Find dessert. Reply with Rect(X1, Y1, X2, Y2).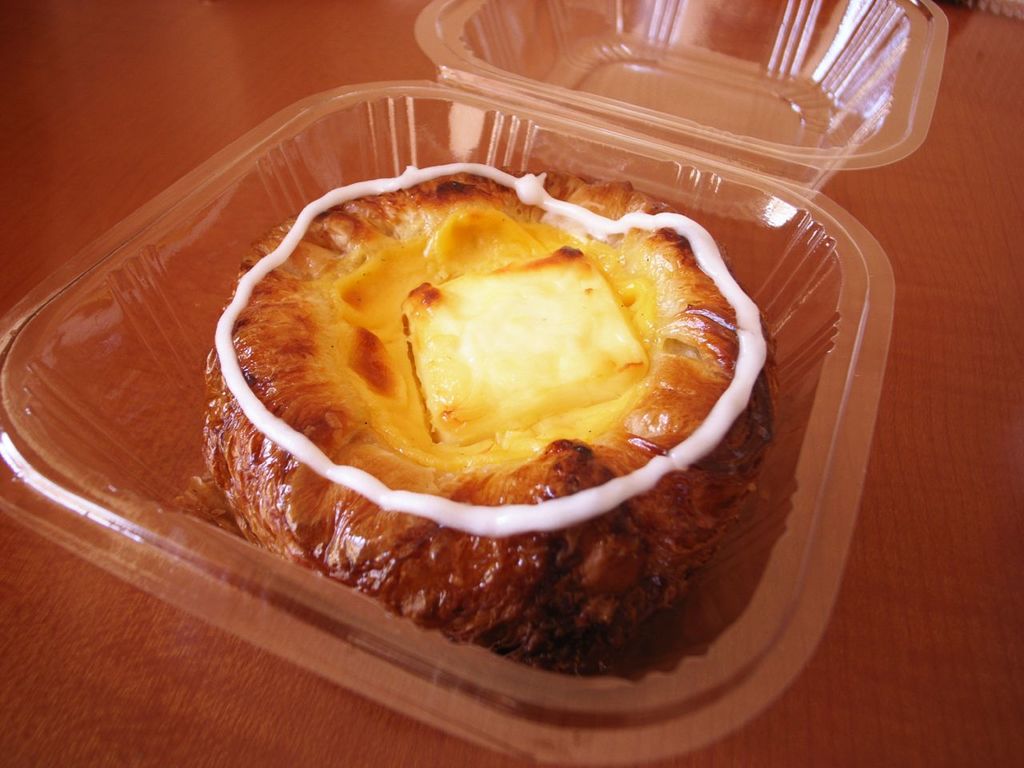
Rect(234, 161, 799, 662).
